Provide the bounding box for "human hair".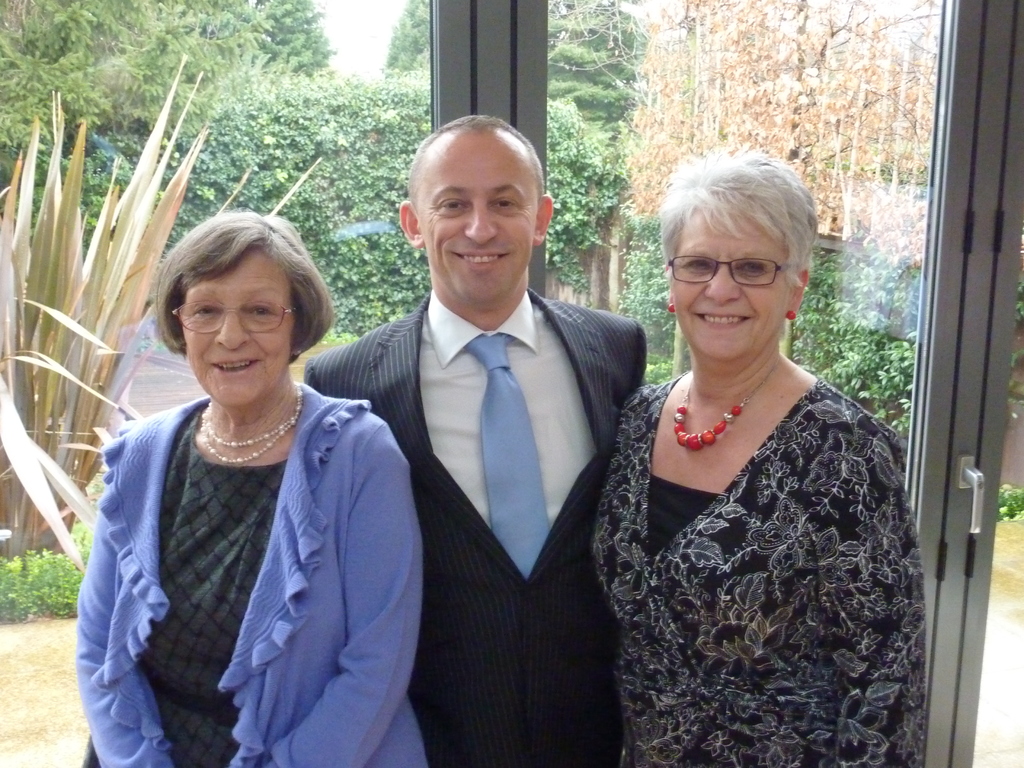
l=659, t=147, r=824, b=324.
